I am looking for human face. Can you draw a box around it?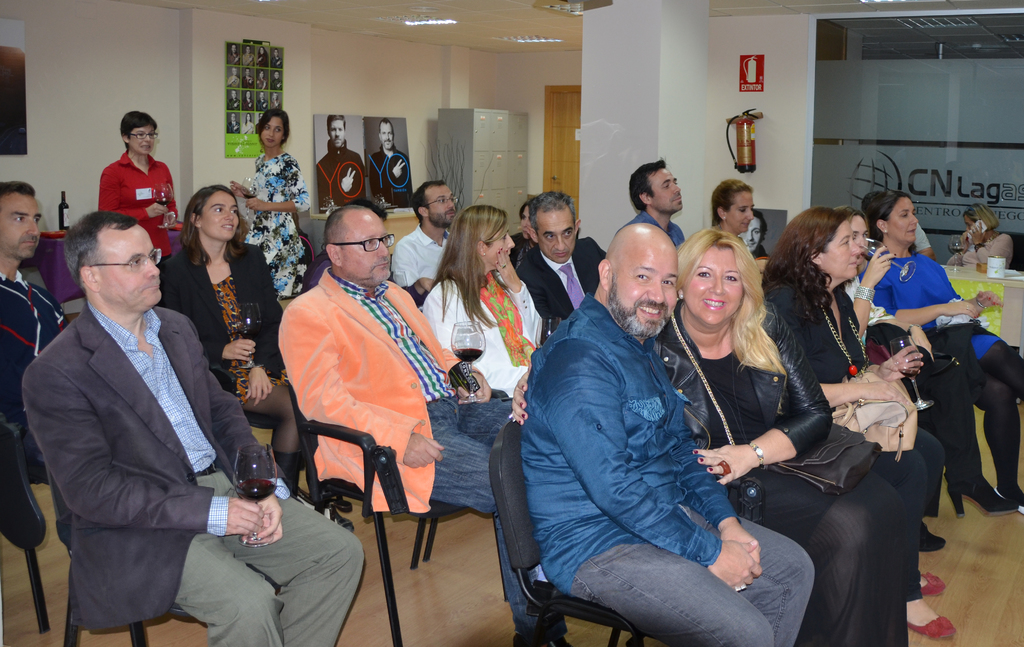
Sure, the bounding box is (left=200, top=191, right=241, bottom=242).
